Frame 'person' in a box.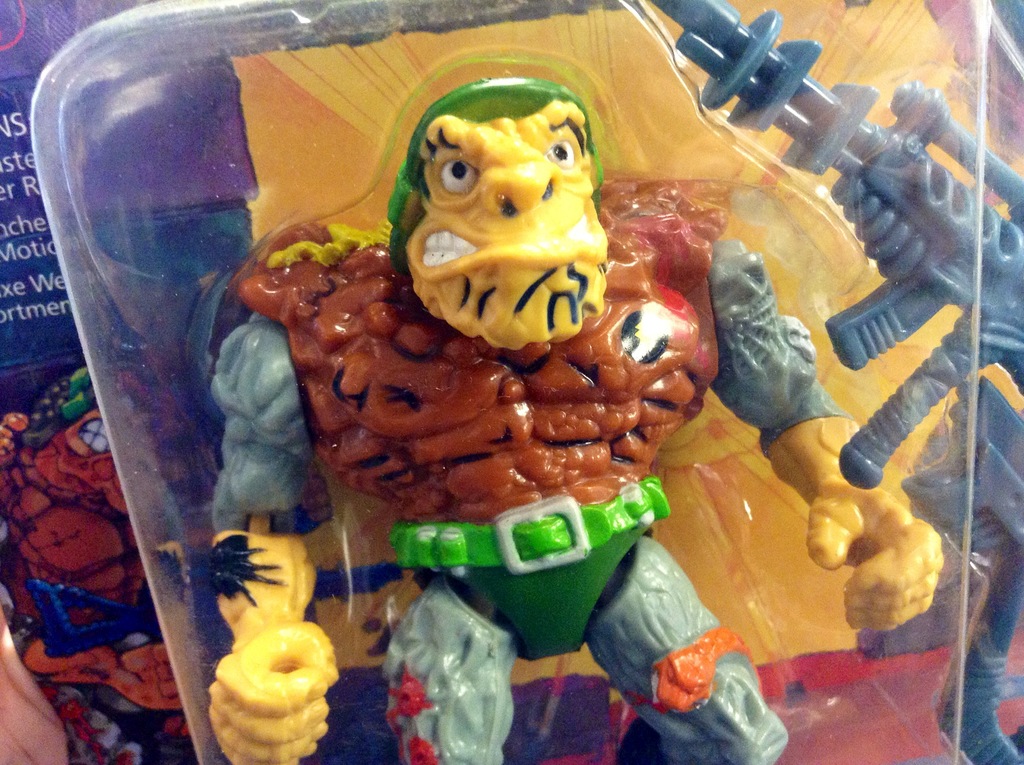
219 4 936 742.
